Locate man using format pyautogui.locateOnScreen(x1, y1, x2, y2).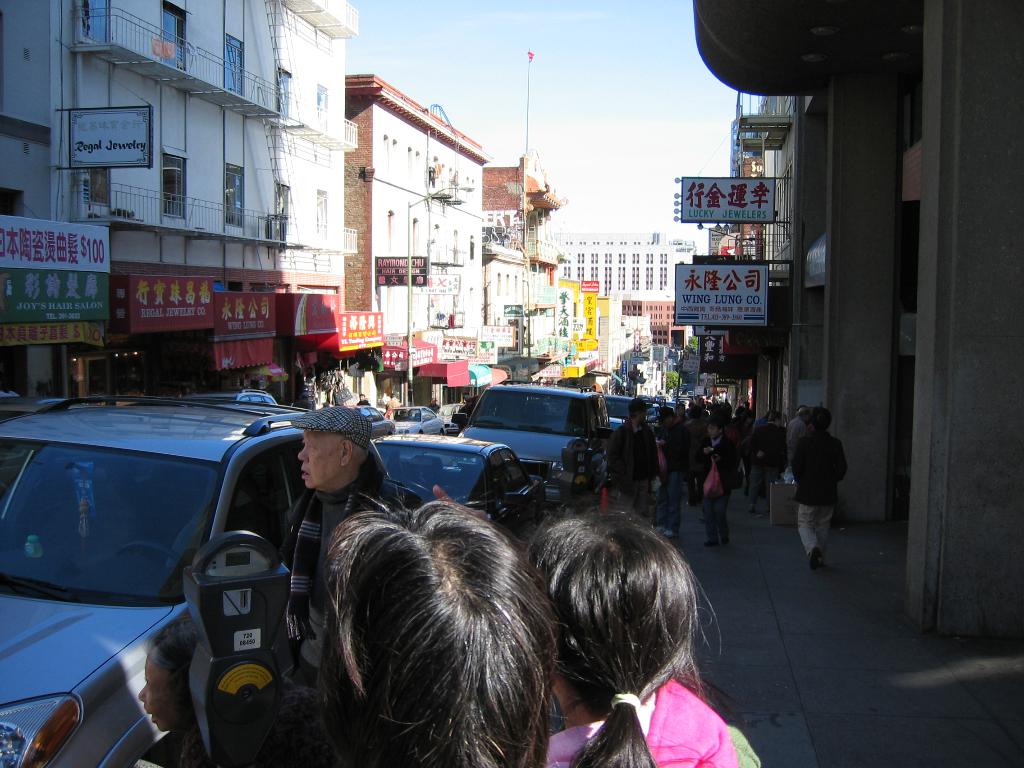
pyautogui.locateOnScreen(605, 395, 663, 534).
